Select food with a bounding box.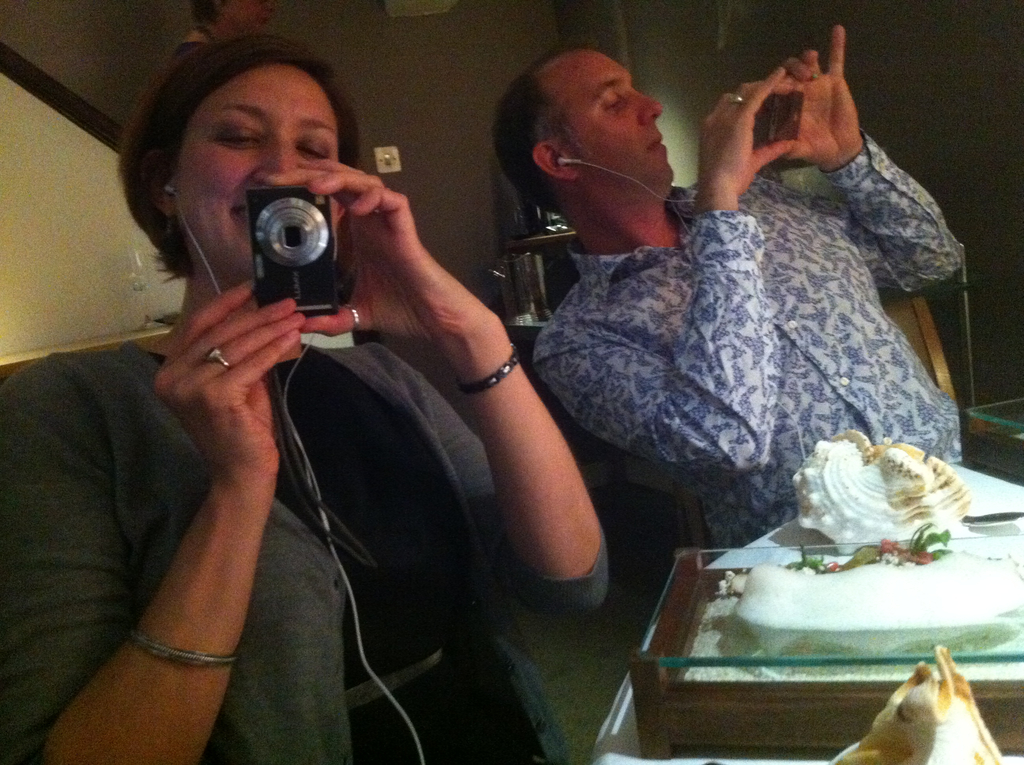
box(792, 428, 970, 556).
